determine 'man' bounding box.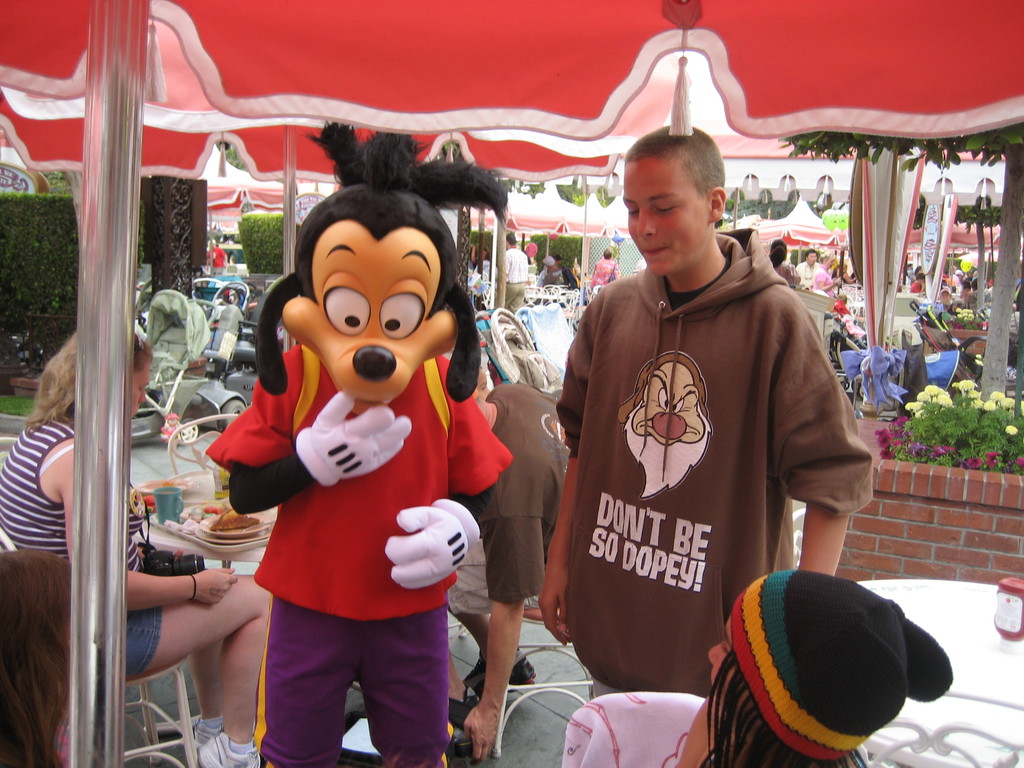
Determined: {"x1": 950, "y1": 268, "x2": 965, "y2": 285}.
